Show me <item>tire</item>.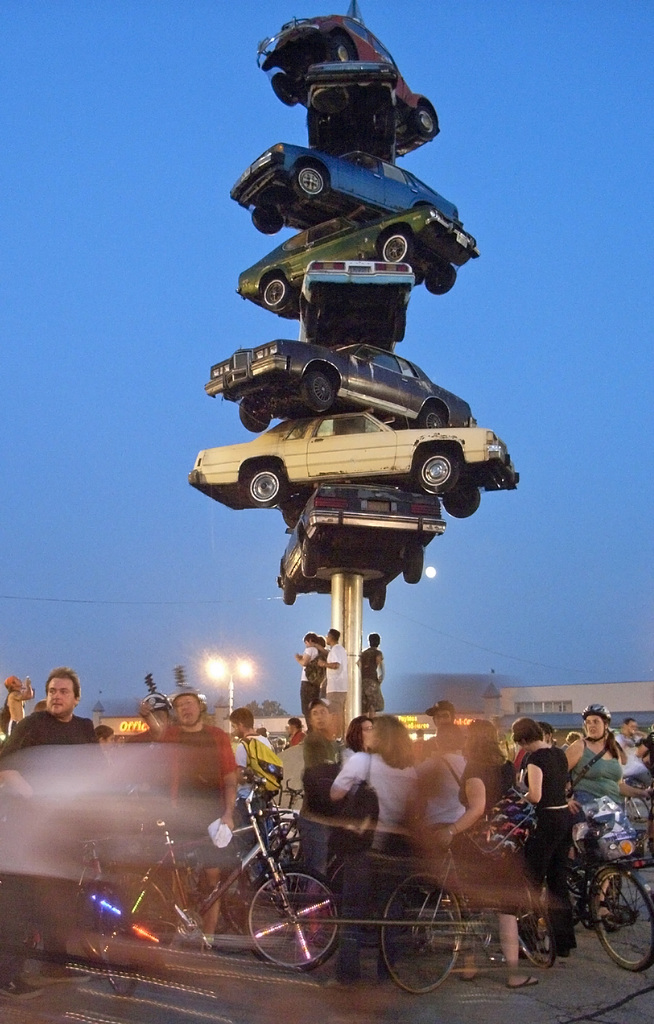
<item>tire</item> is here: {"x1": 515, "y1": 876, "x2": 559, "y2": 973}.
